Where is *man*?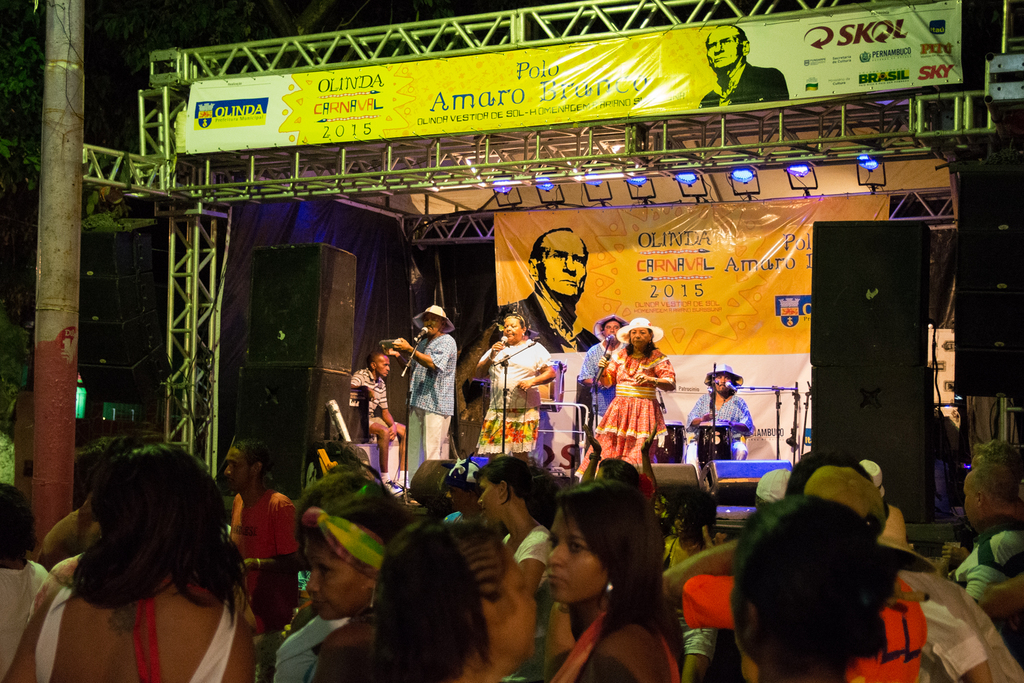
[left=220, top=433, right=313, bottom=591].
